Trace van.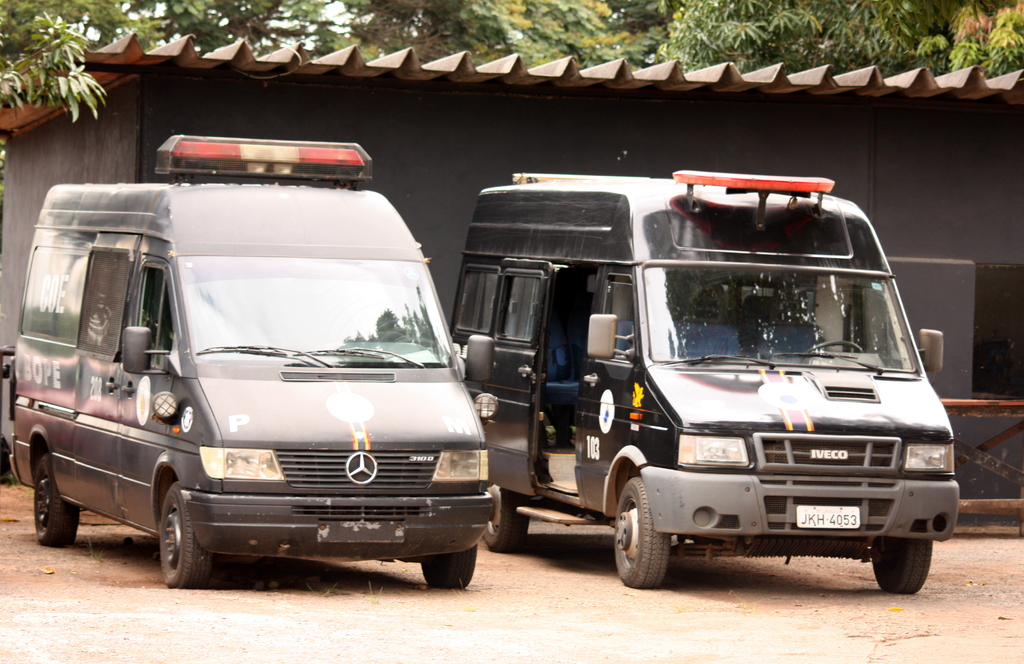
Traced to [left=454, top=168, right=964, bottom=588].
